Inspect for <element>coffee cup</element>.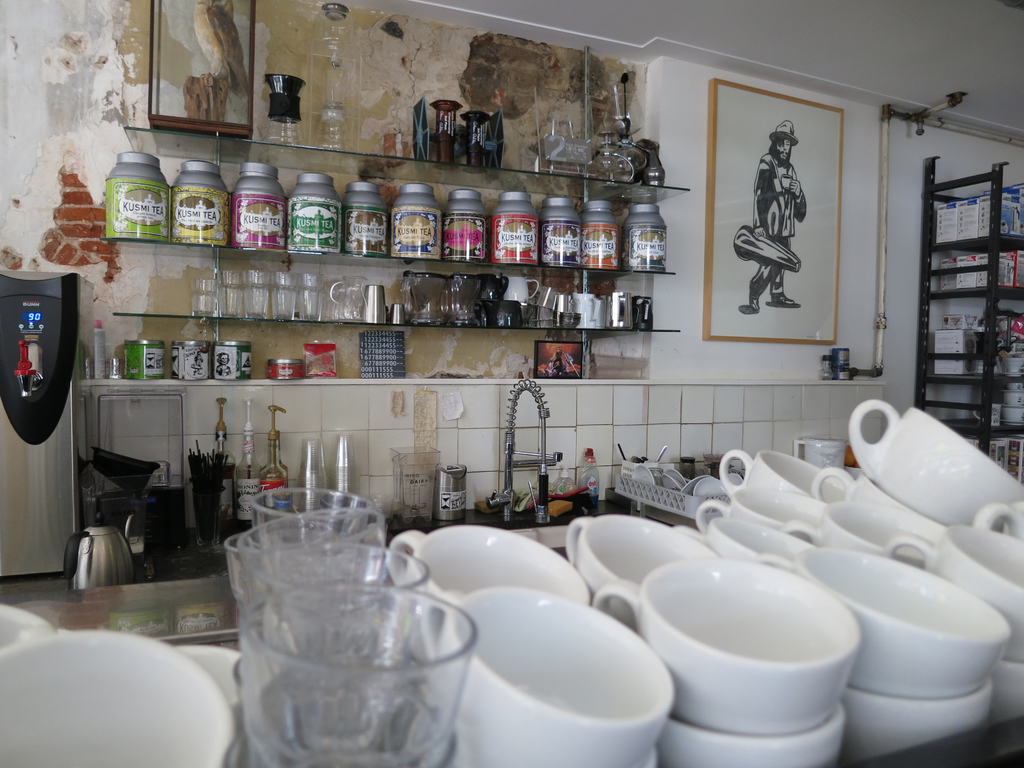
Inspection: left=0, top=603, right=44, bottom=643.
